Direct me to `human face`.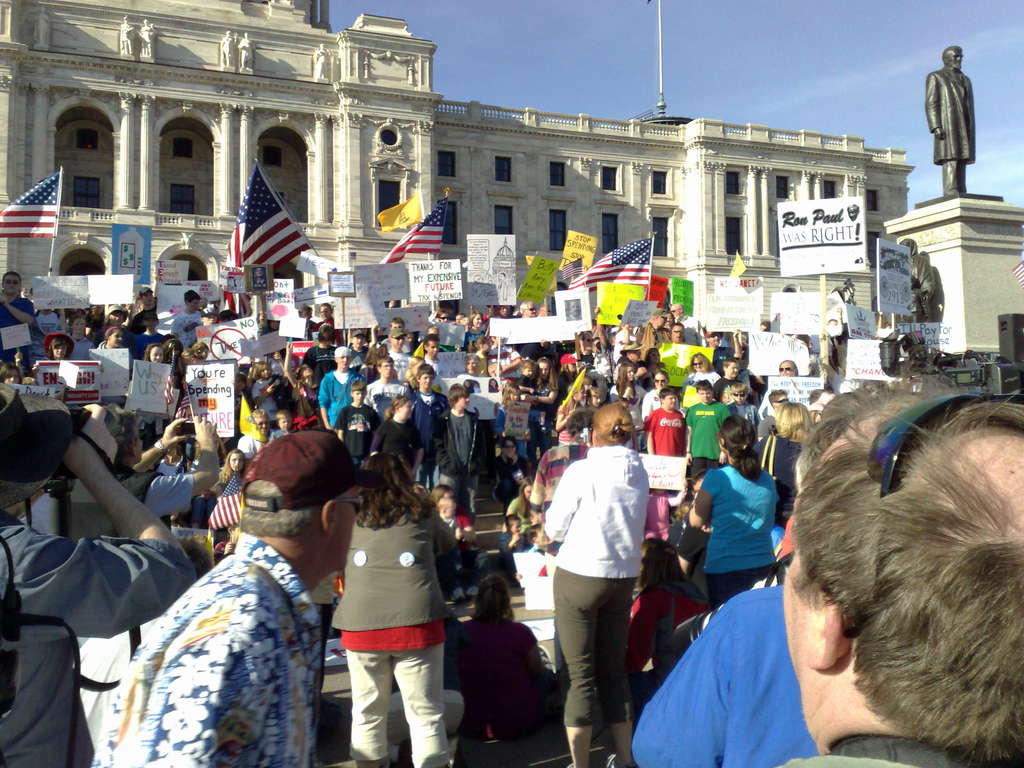
Direction: 666 397 676 406.
